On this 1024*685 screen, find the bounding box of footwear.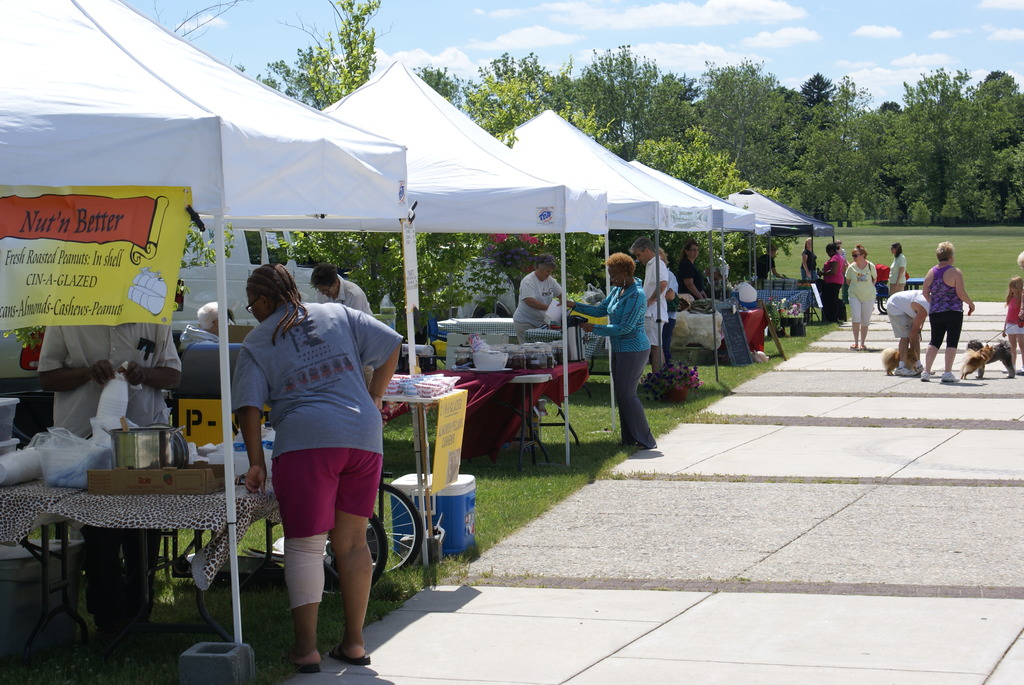
Bounding box: (296,663,320,674).
